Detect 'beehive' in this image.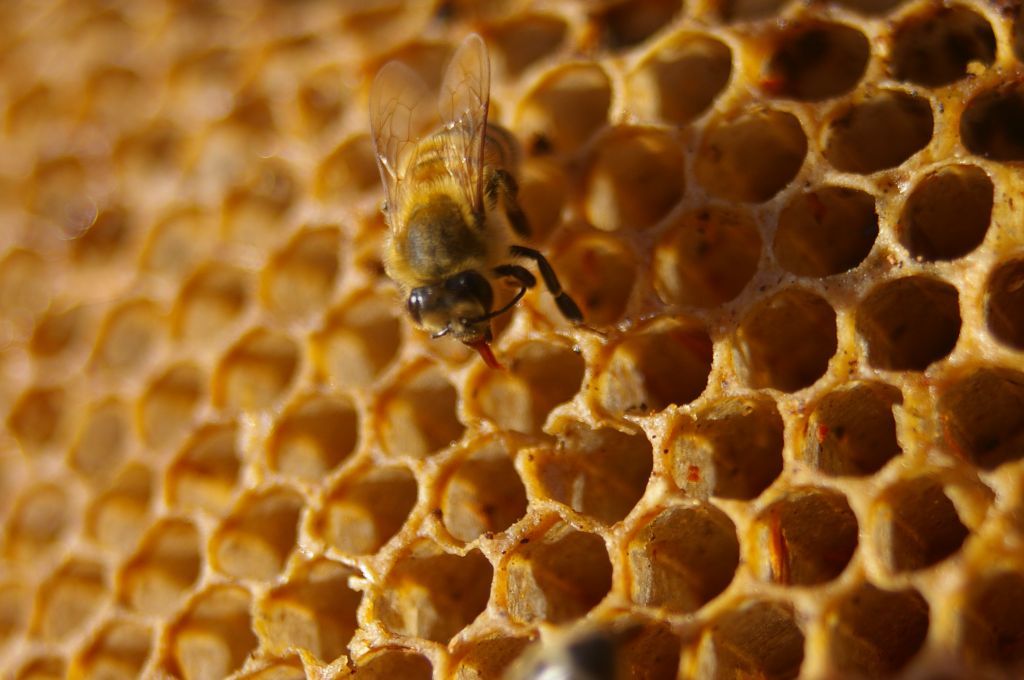
Detection: 0 0 1023 679.
